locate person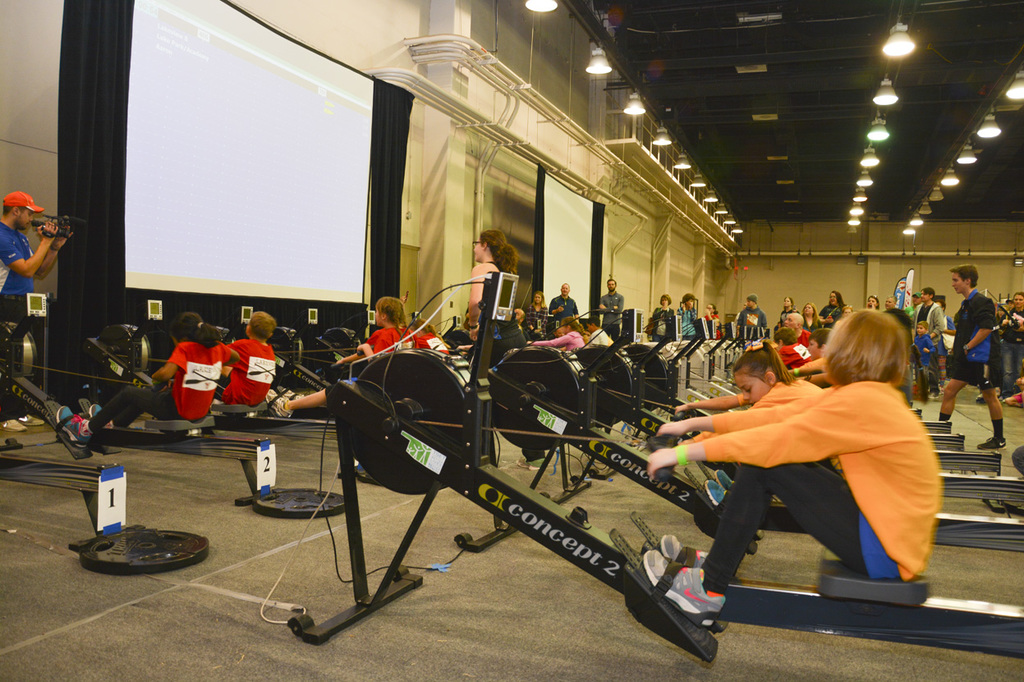
Rect(527, 316, 590, 348)
